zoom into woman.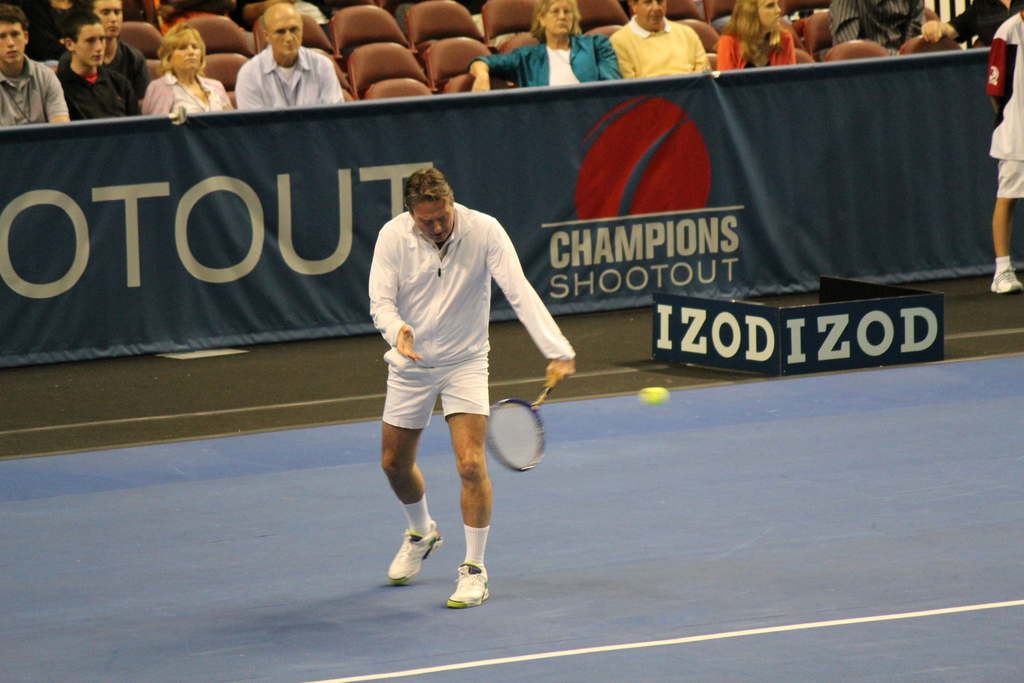
Zoom target: bbox=[131, 15, 217, 106].
